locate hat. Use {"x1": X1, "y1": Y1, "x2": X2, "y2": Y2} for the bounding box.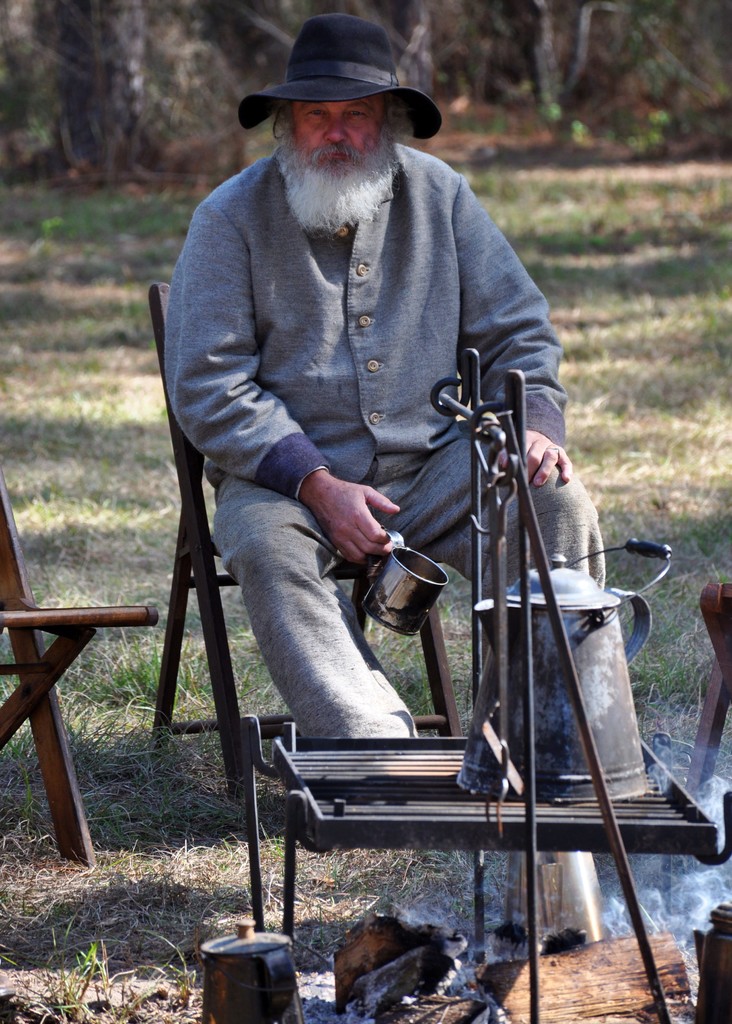
{"x1": 240, "y1": 15, "x2": 438, "y2": 140}.
